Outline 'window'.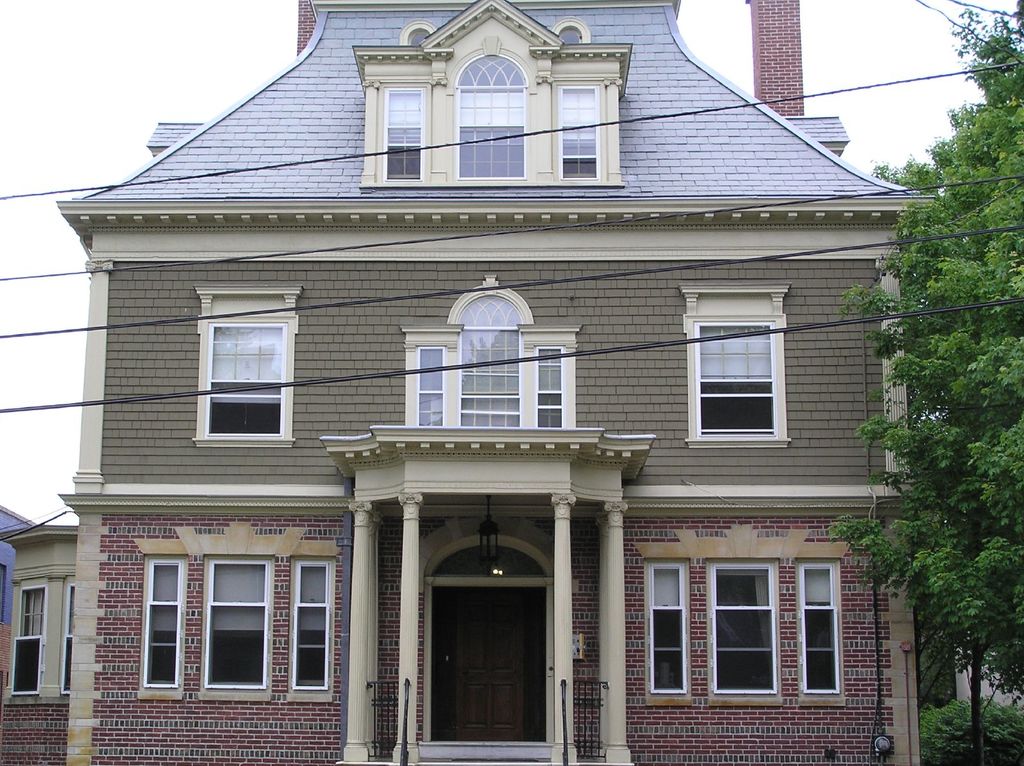
Outline: 416:342:443:429.
